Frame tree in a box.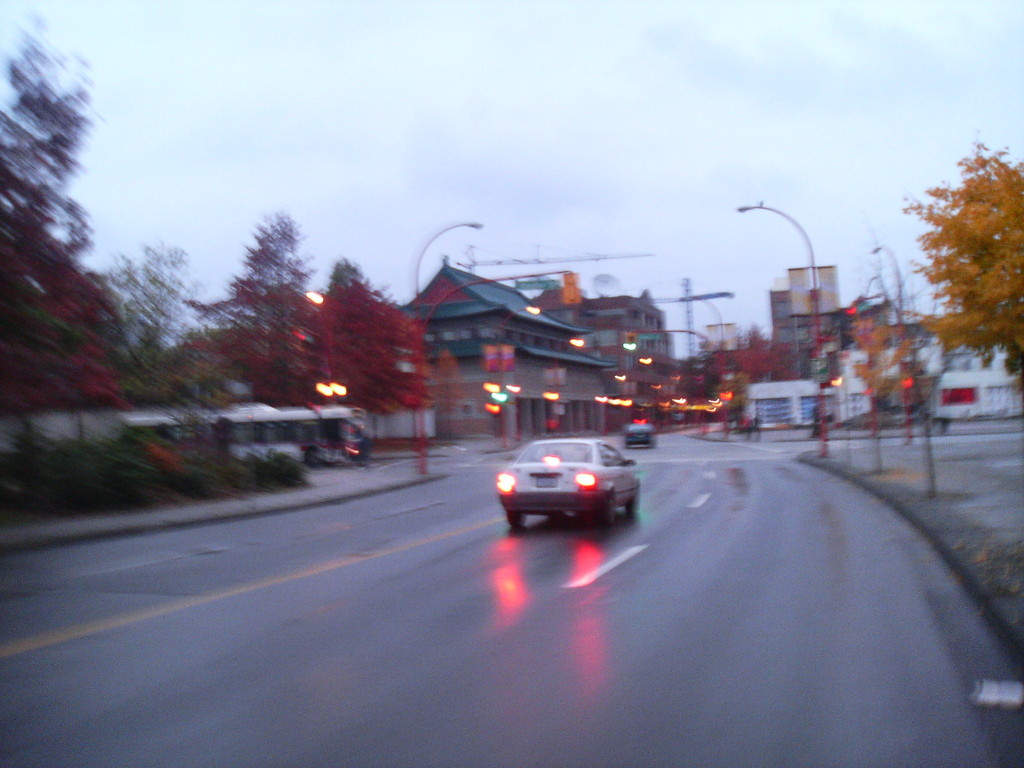
x1=0, y1=15, x2=95, y2=260.
